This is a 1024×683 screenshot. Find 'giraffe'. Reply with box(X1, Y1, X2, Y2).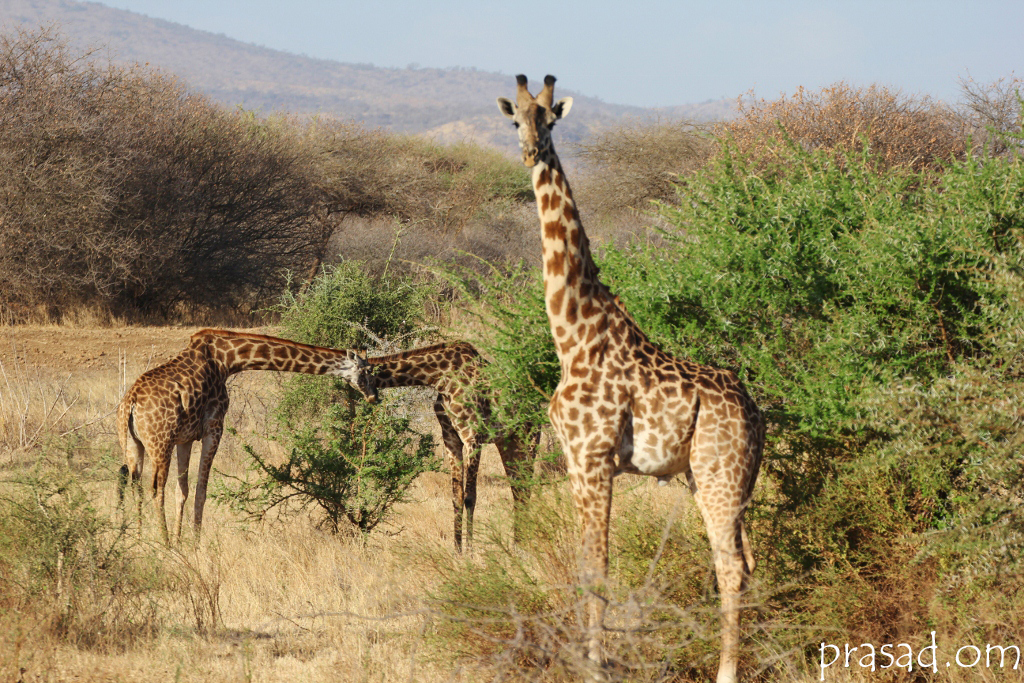
box(115, 327, 382, 561).
